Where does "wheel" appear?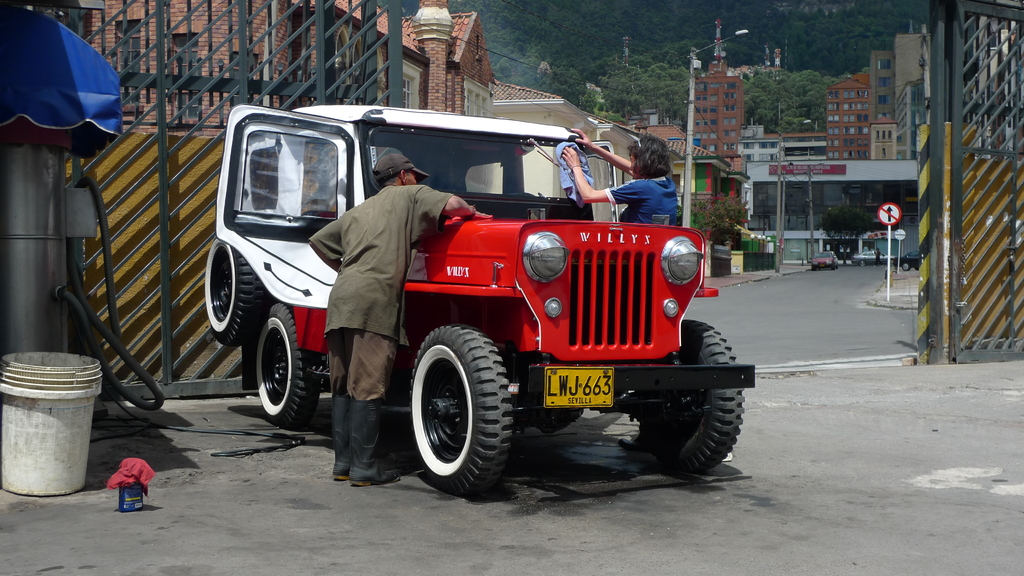
Appears at (left=256, top=302, right=320, bottom=428).
